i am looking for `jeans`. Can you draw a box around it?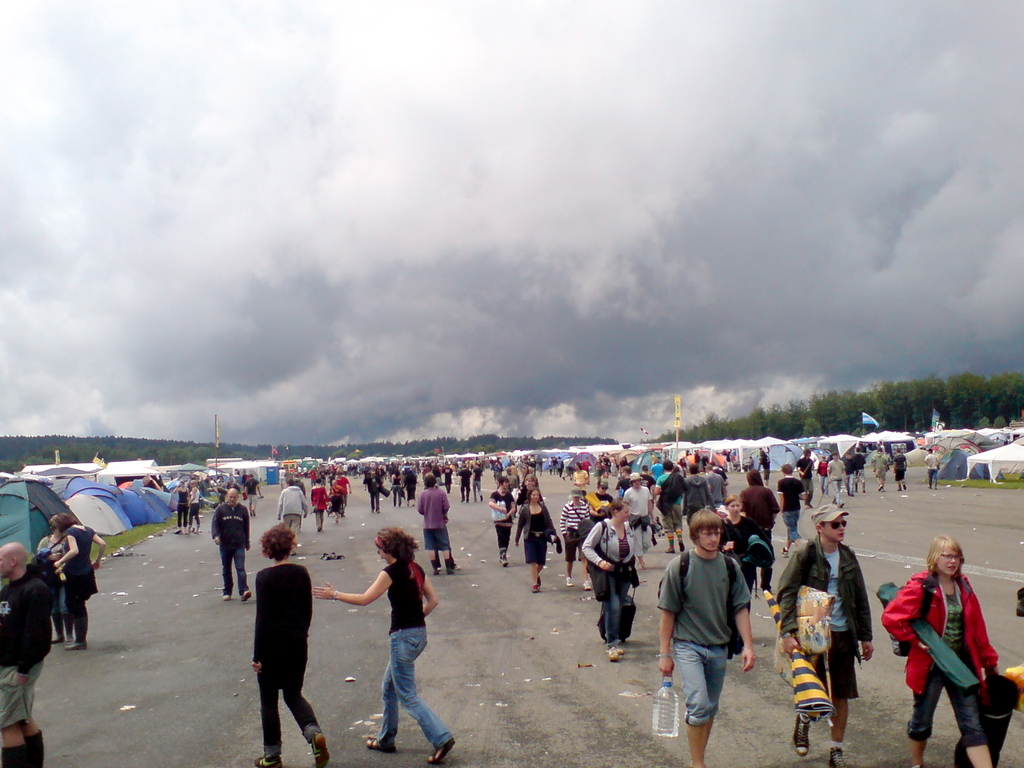
Sure, the bounding box is [780, 513, 800, 541].
